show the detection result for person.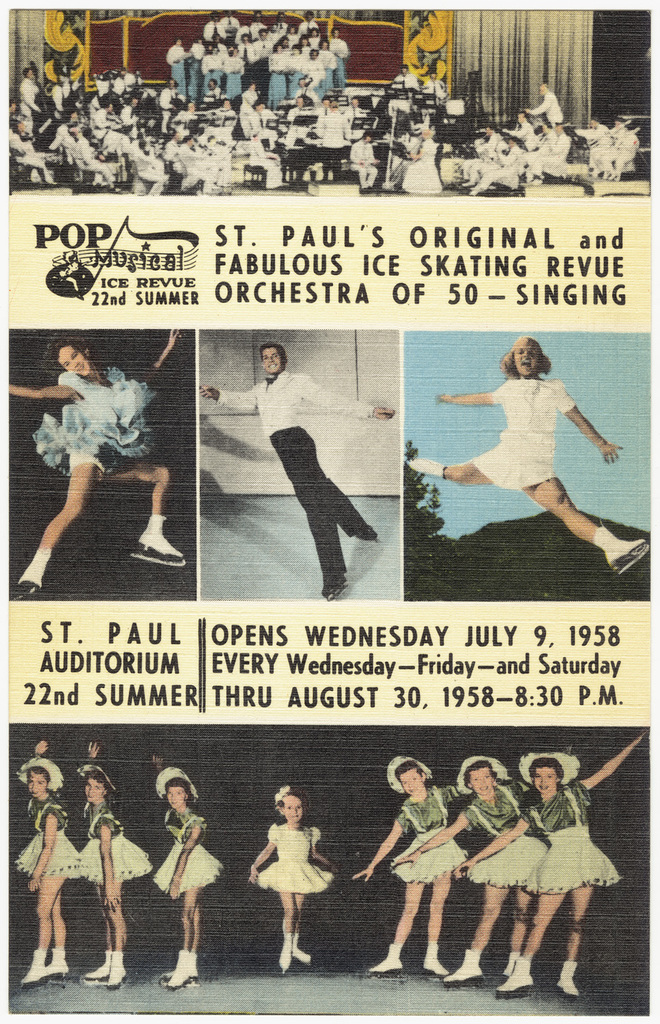
BBox(148, 754, 223, 987).
